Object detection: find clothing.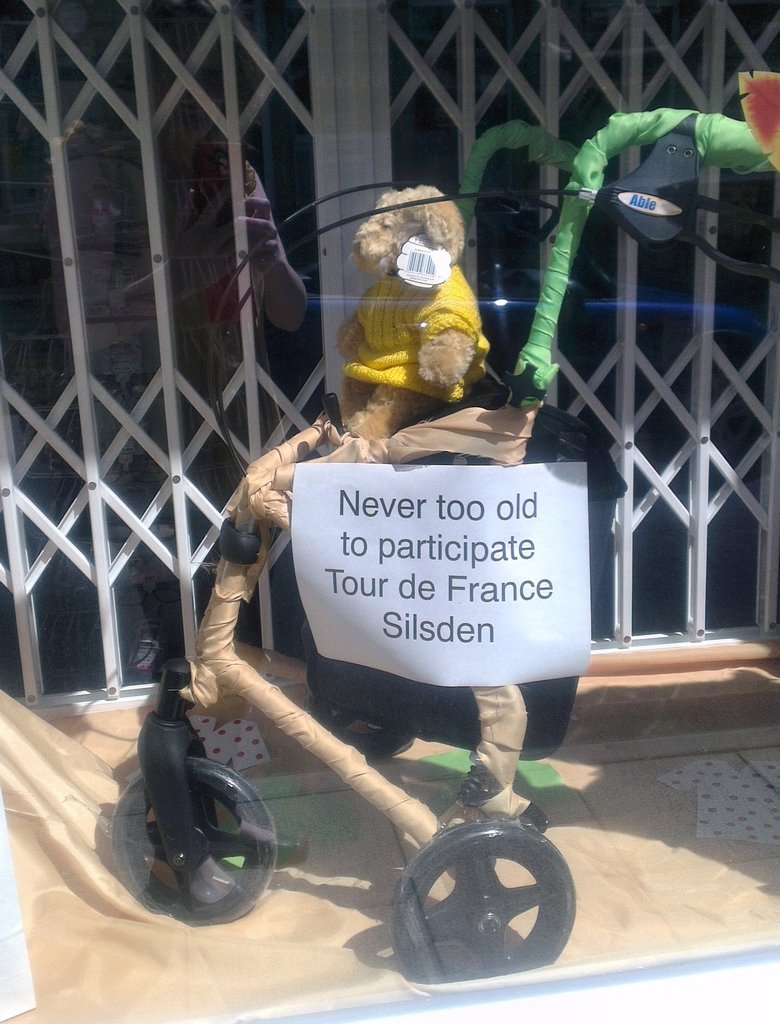
box=[341, 264, 485, 398].
